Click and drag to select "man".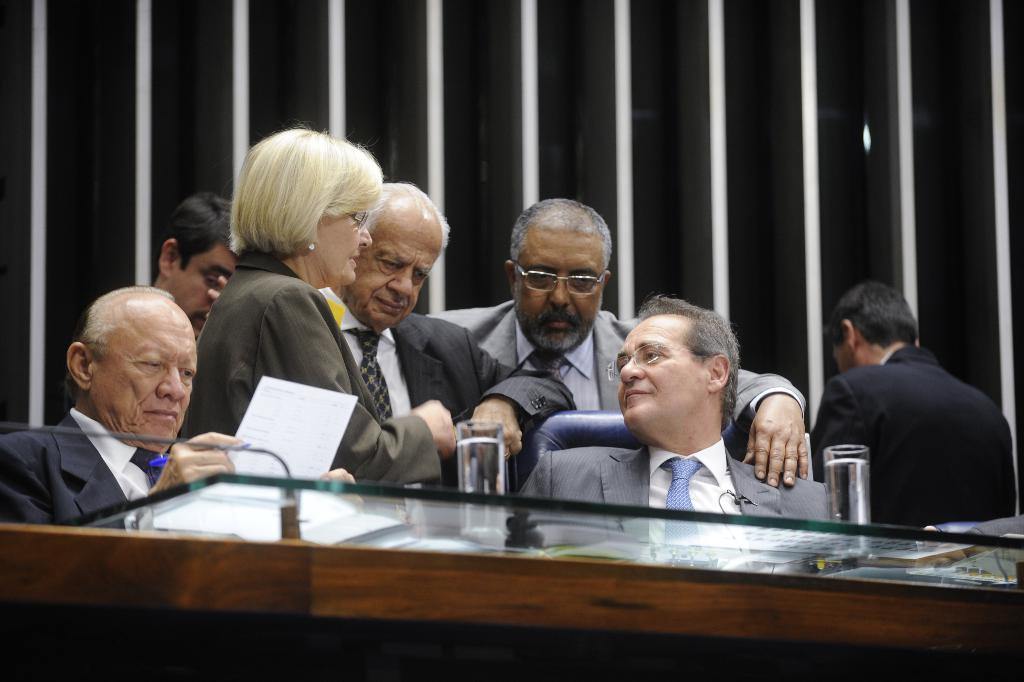
Selection: crop(314, 177, 579, 491).
